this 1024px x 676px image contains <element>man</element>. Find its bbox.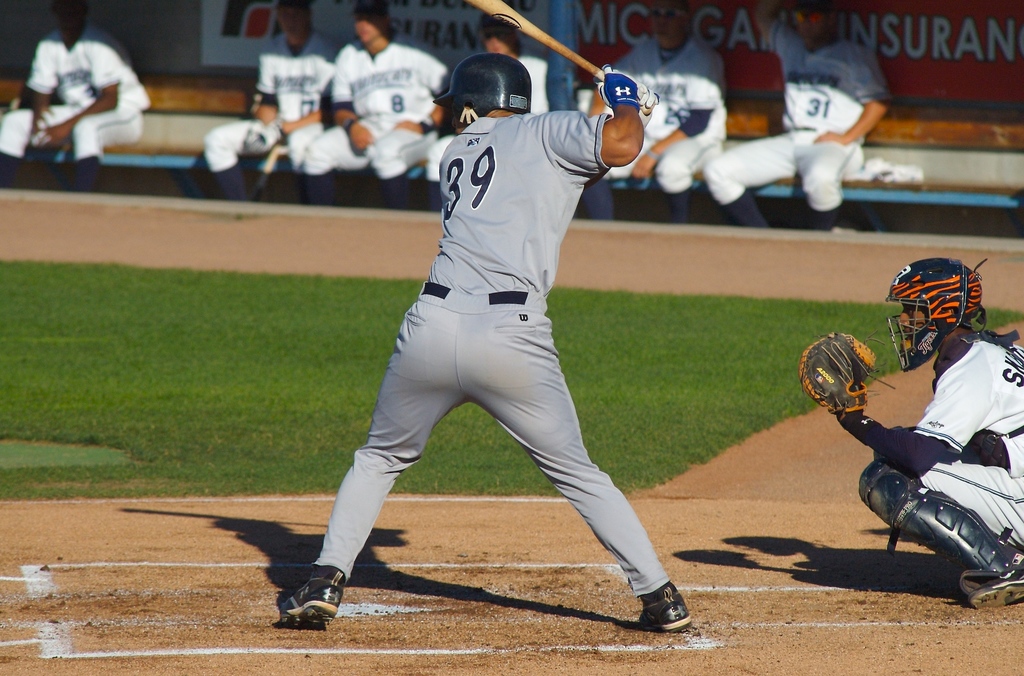
pyautogui.locateOnScreen(292, 0, 455, 203).
